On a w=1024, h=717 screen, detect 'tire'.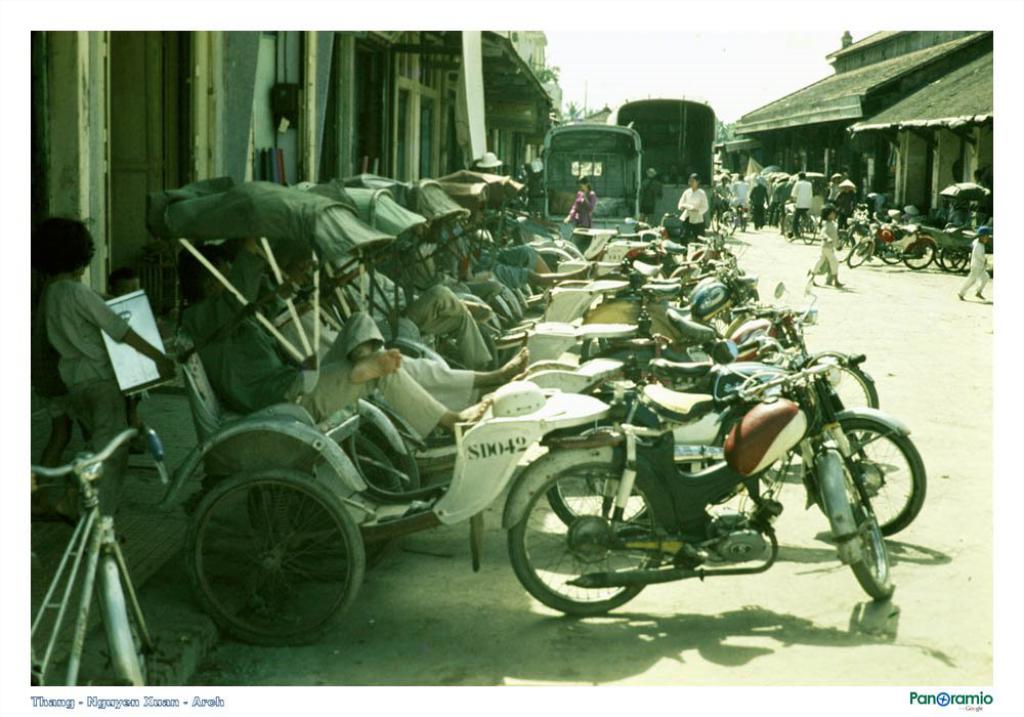
849 241 876 264.
